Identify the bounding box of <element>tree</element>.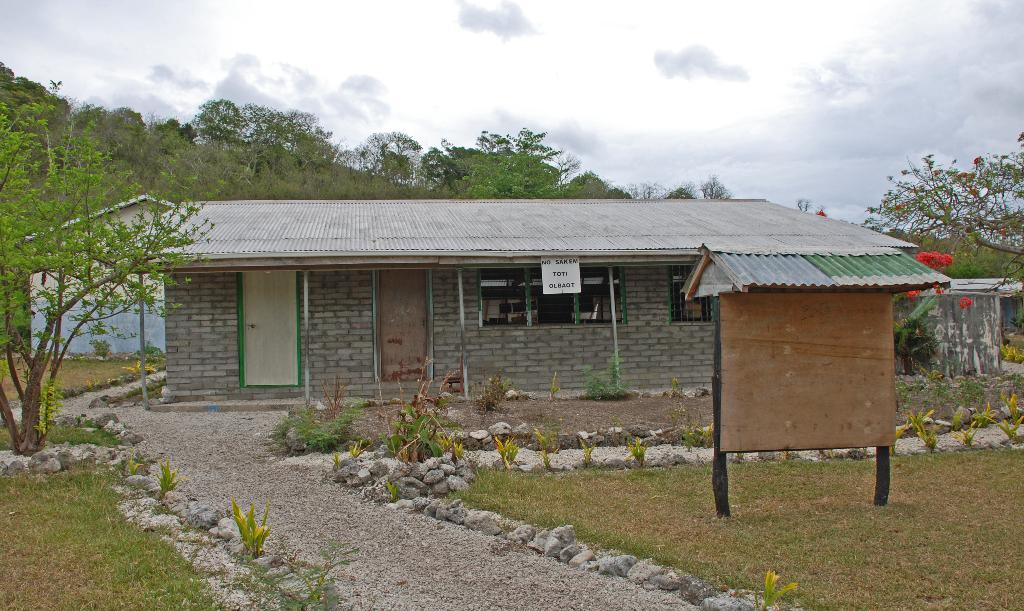
rect(19, 105, 191, 453).
